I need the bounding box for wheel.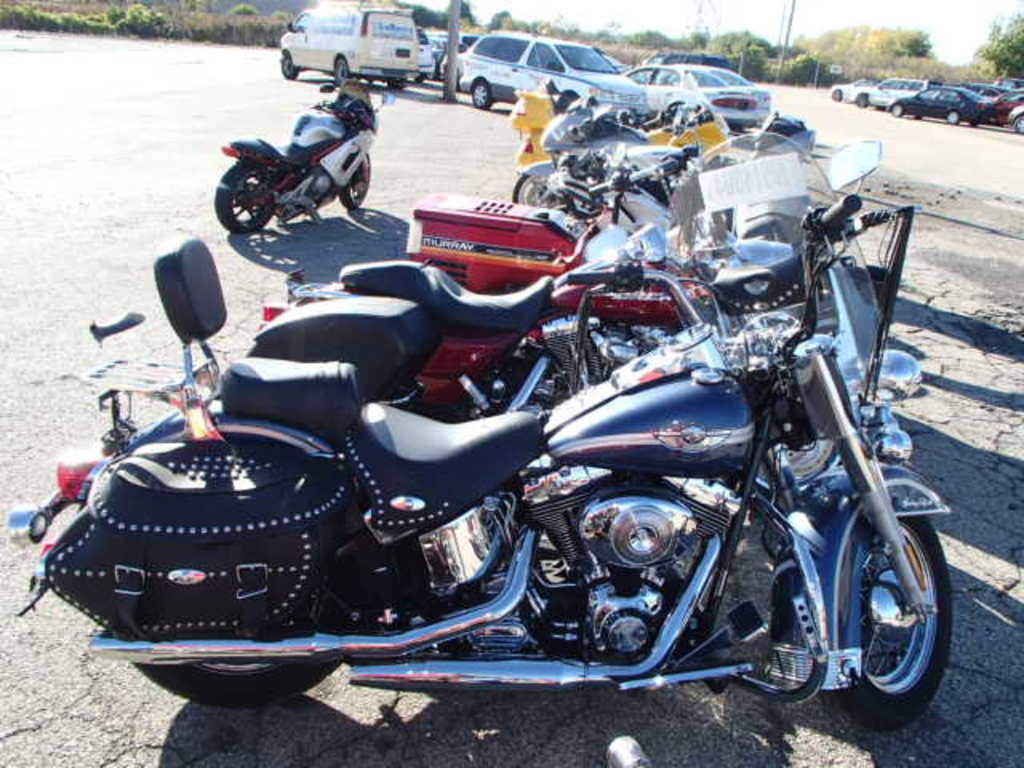
Here it is: select_region(944, 109, 958, 123).
